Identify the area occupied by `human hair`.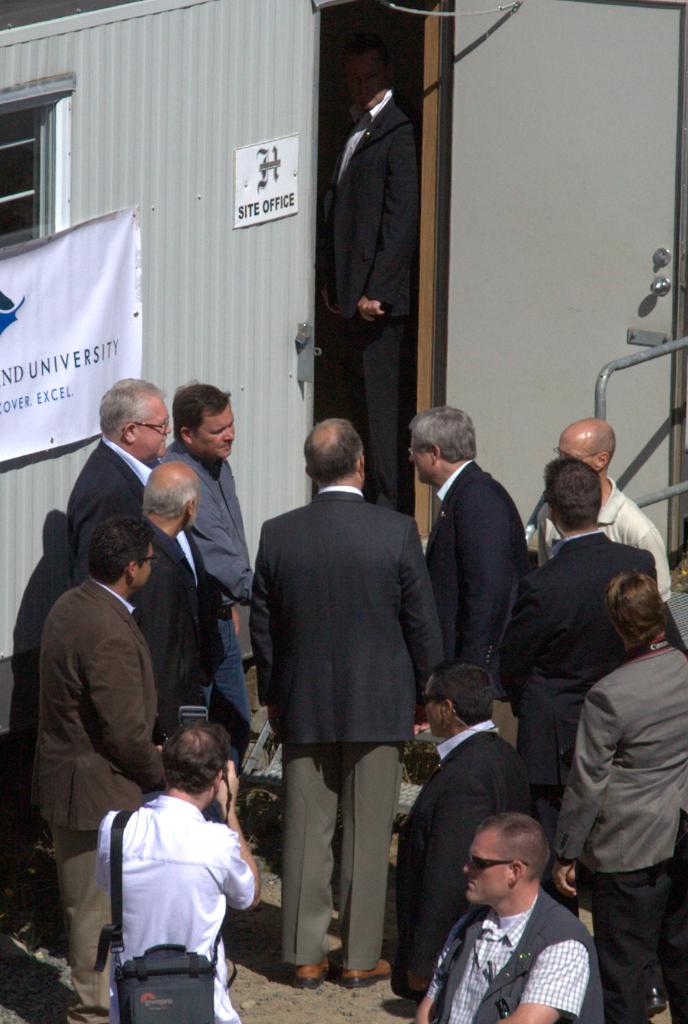
Area: (300, 418, 363, 488).
